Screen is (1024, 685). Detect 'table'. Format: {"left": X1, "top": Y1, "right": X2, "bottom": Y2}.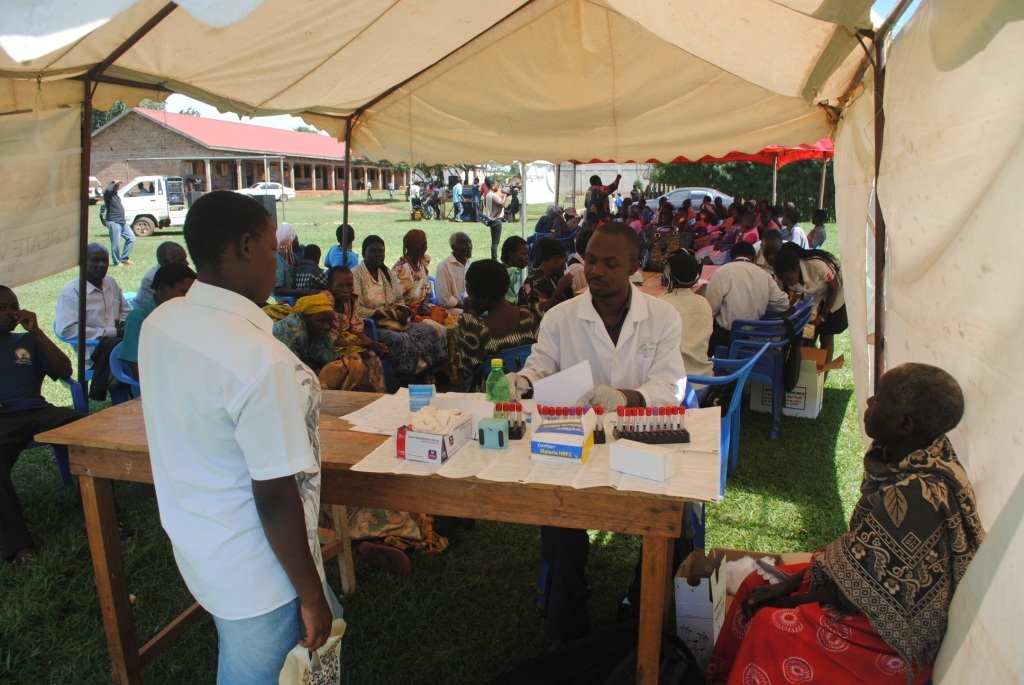
{"left": 30, "top": 406, "right": 707, "bottom": 684}.
